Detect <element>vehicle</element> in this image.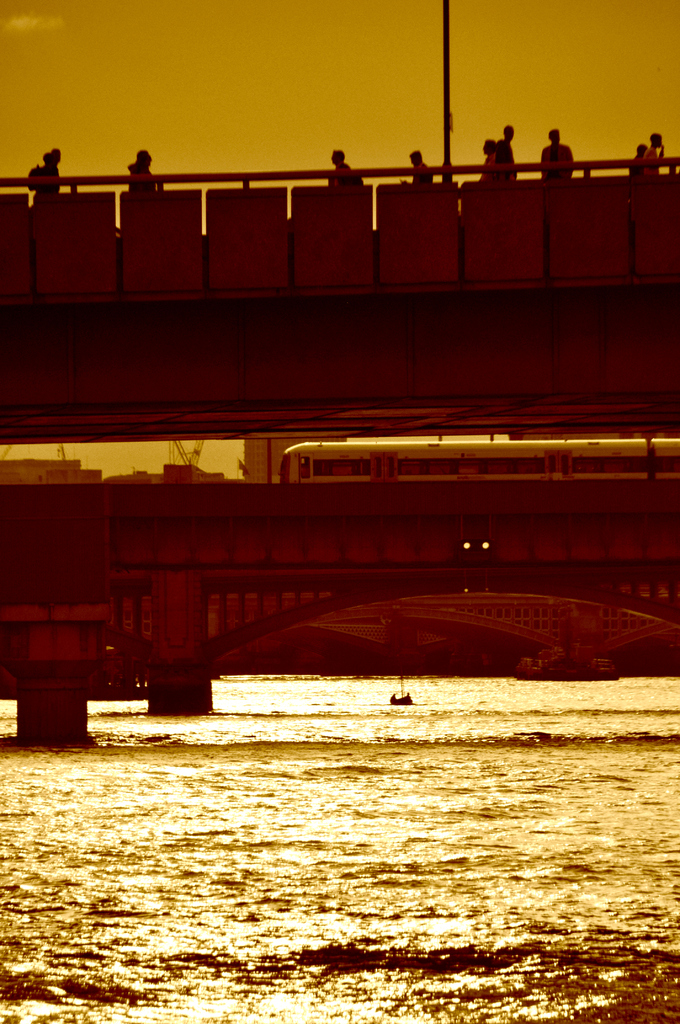
Detection: box(283, 435, 679, 488).
